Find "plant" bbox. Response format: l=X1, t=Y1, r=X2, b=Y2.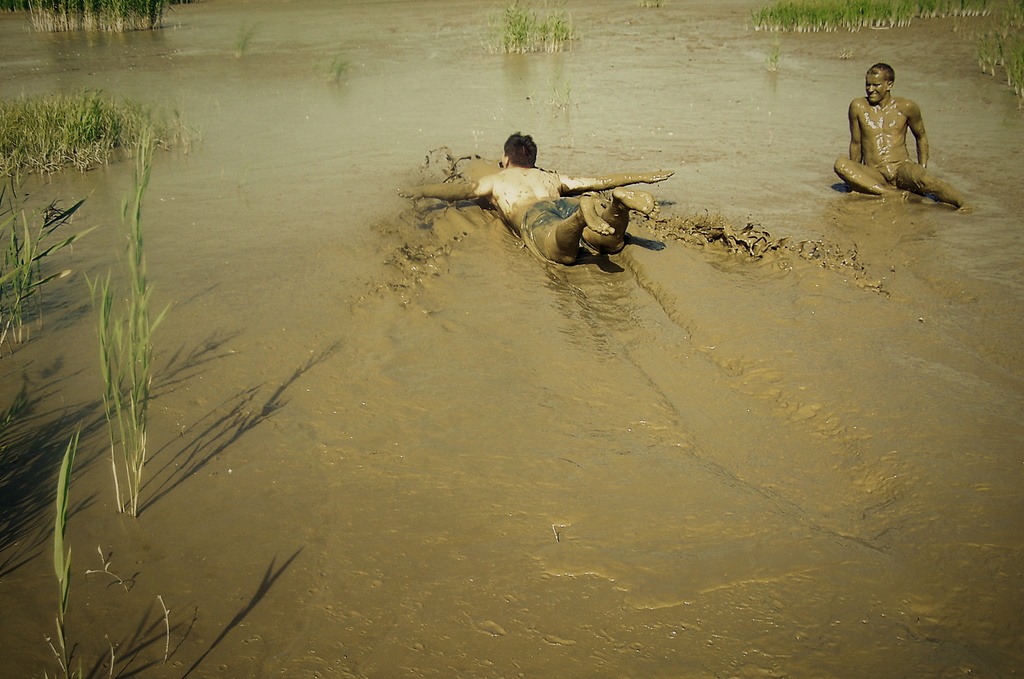
l=332, t=47, r=355, b=86.
